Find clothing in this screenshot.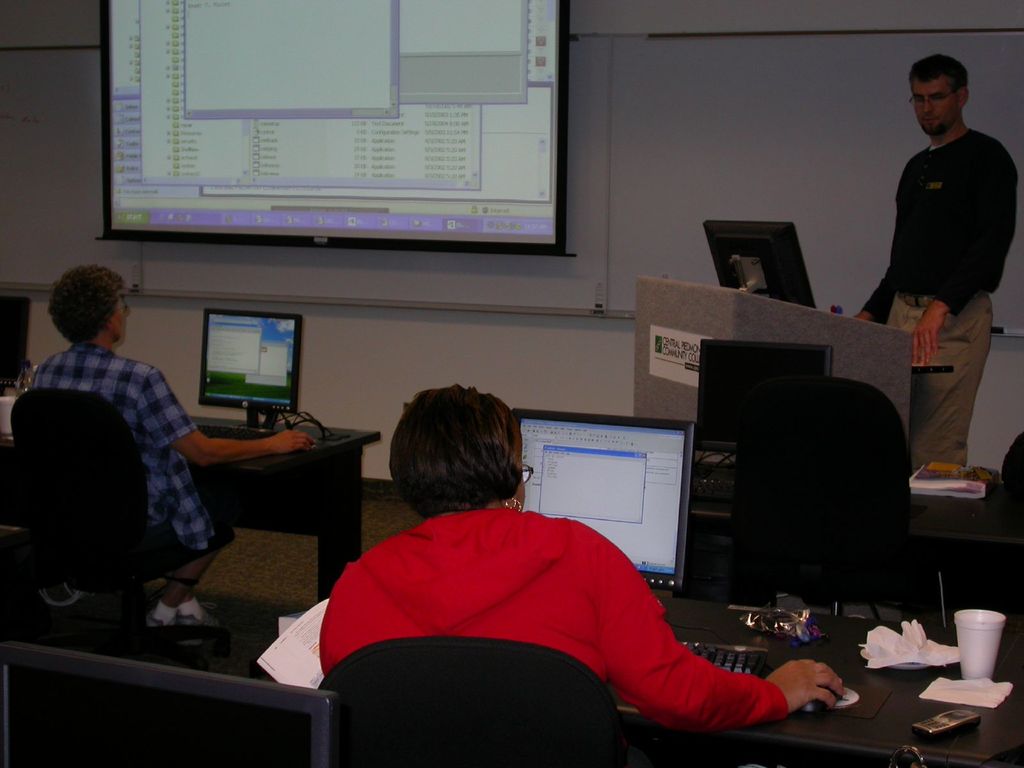
The bounding box for clothing is [856, 130, 1023, 474].
